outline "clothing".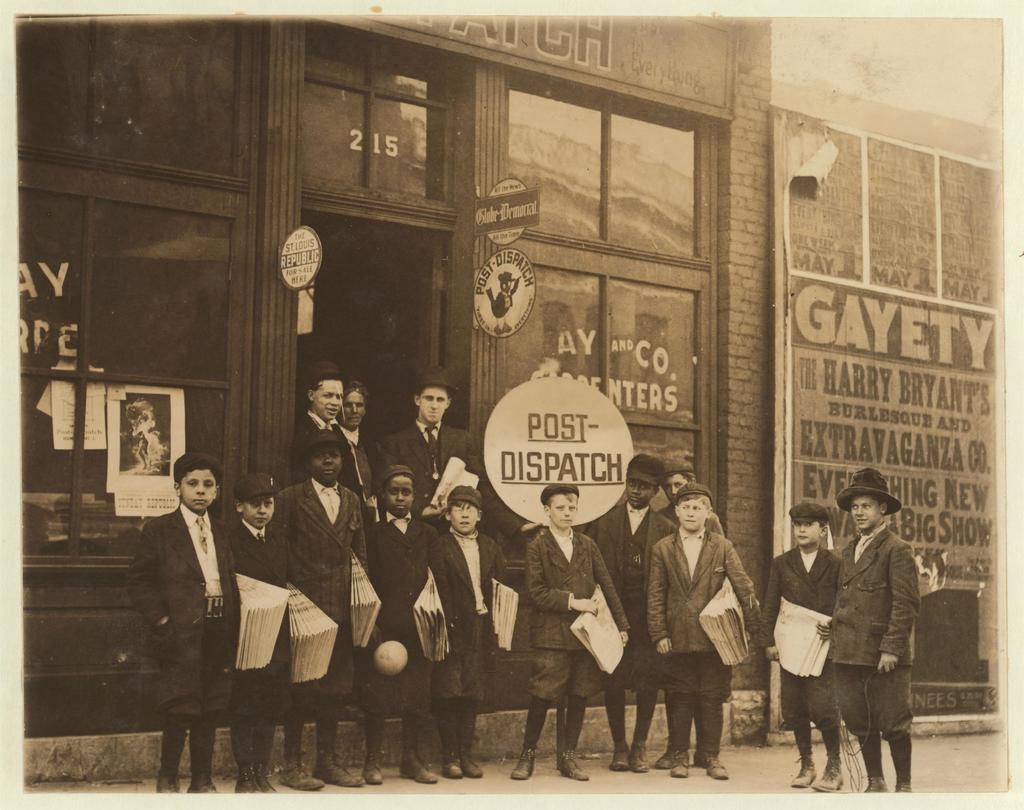
Outline: (x1=124, y1=511, x2=248, y2=711).
